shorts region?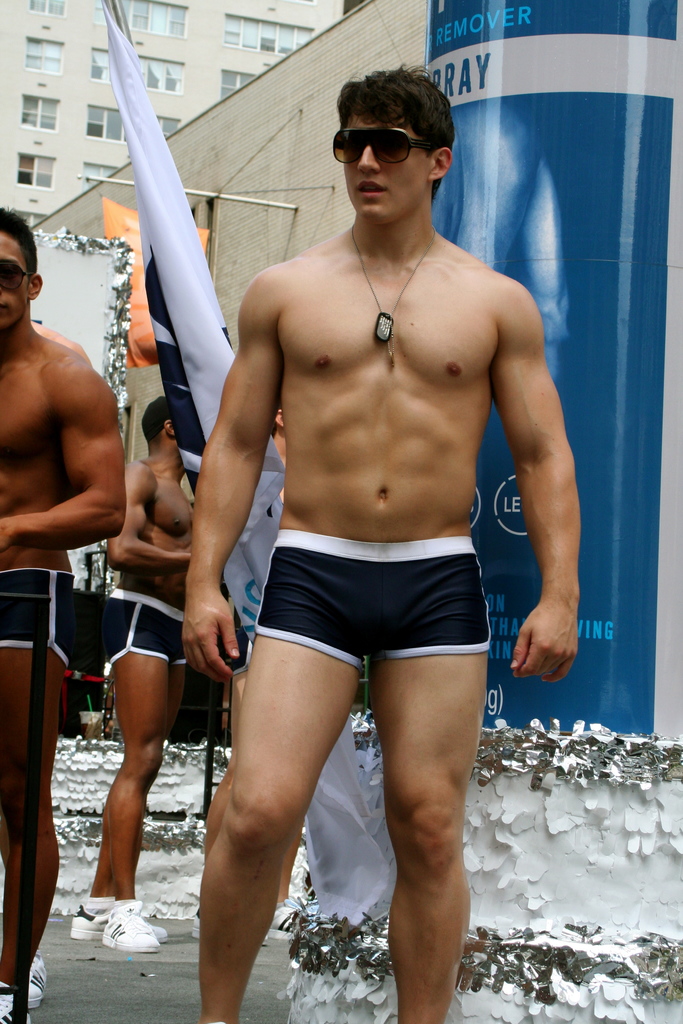
<bbox>92, 585, 186, 665</bbox>
